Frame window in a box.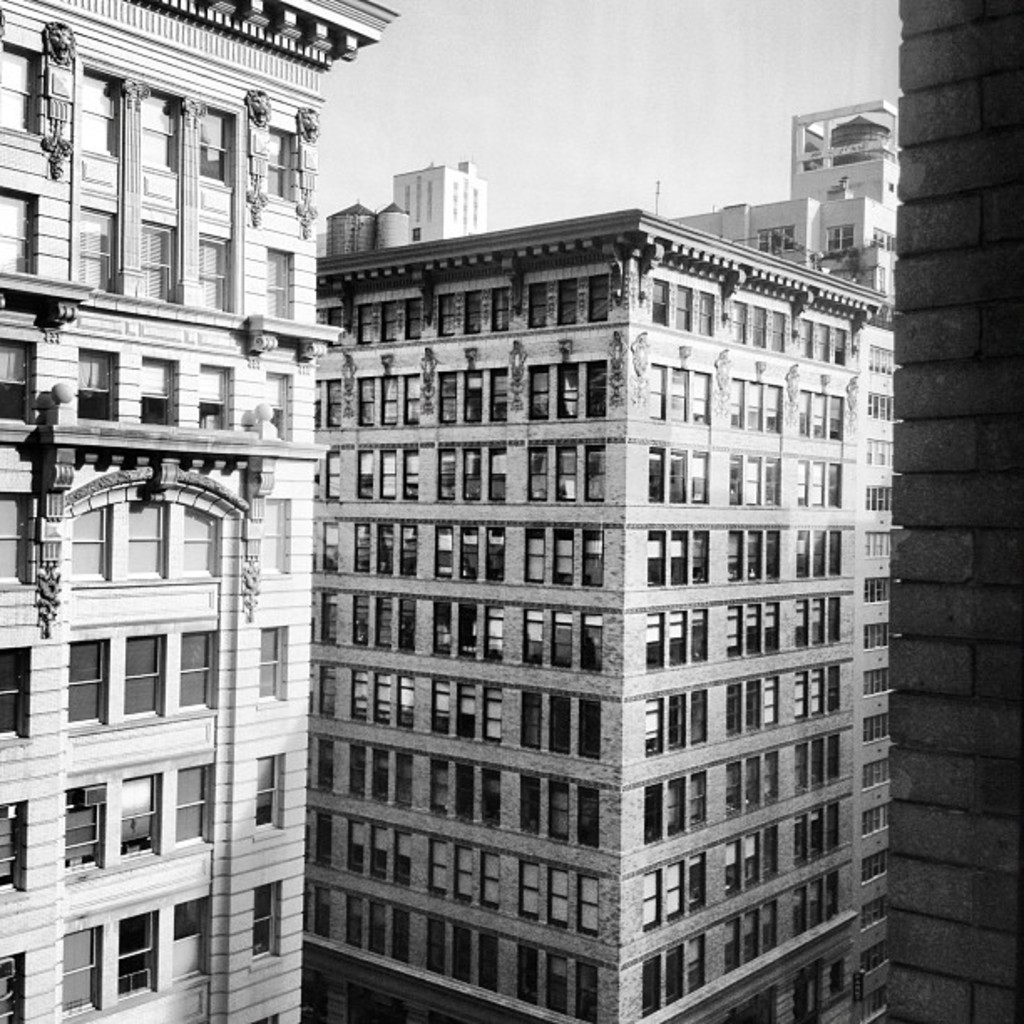
bbox(351, 671, 366, 716).
